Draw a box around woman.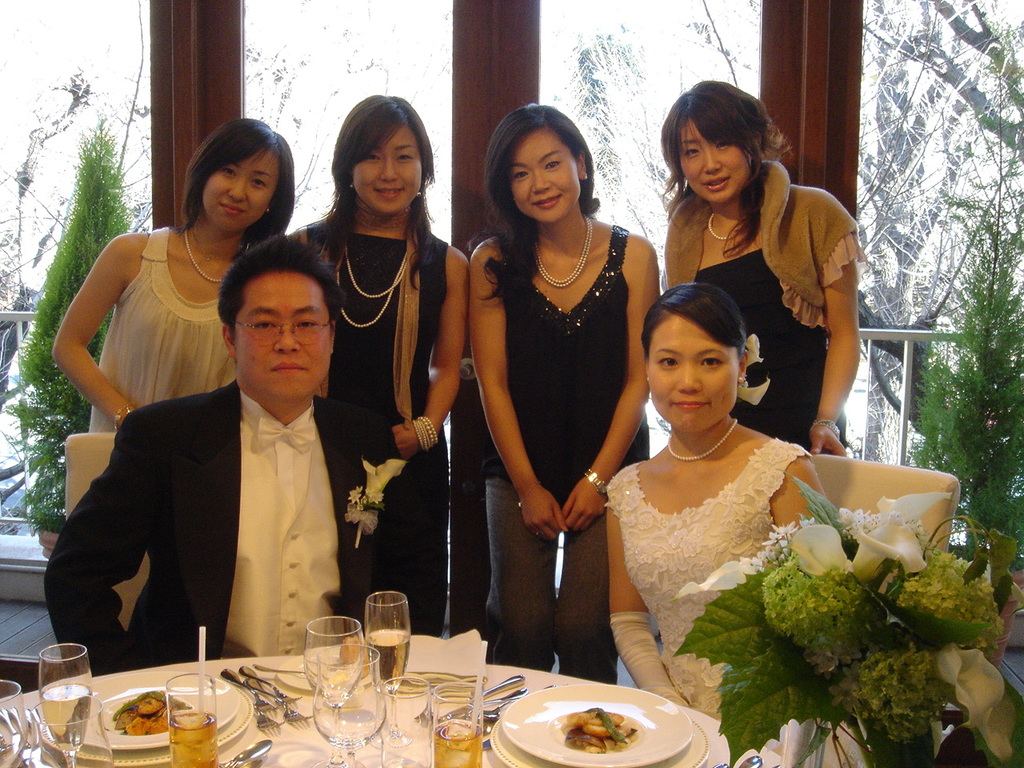
bbox=[51, 109, 302, 443].
